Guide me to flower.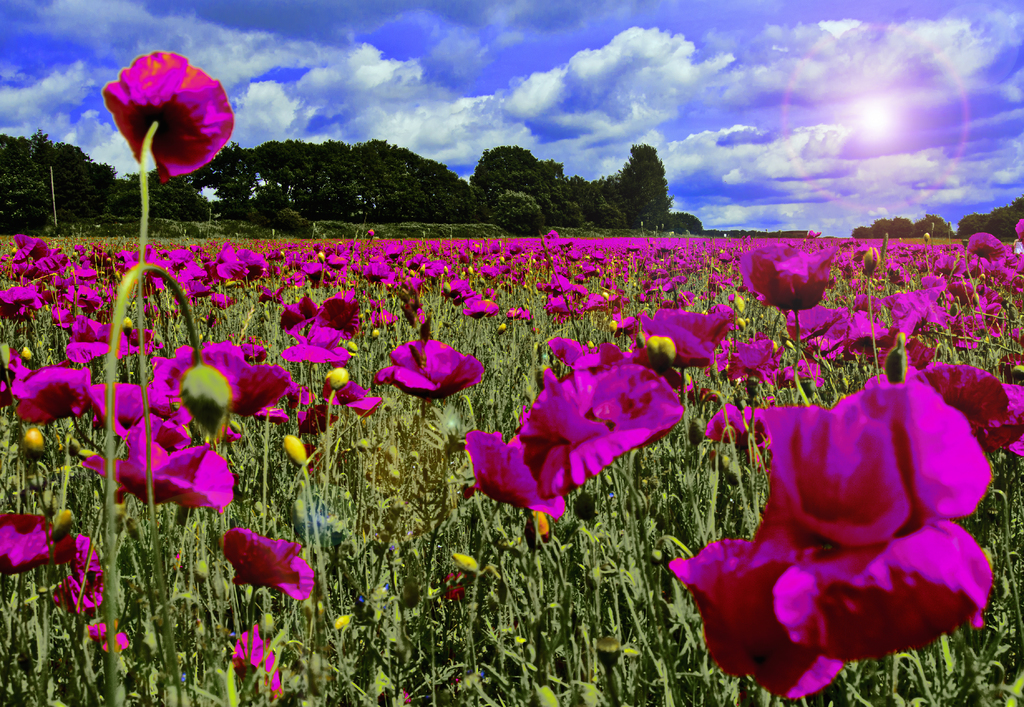
Guidance: <bbox>351, 592, 380, 614</bbox>.
